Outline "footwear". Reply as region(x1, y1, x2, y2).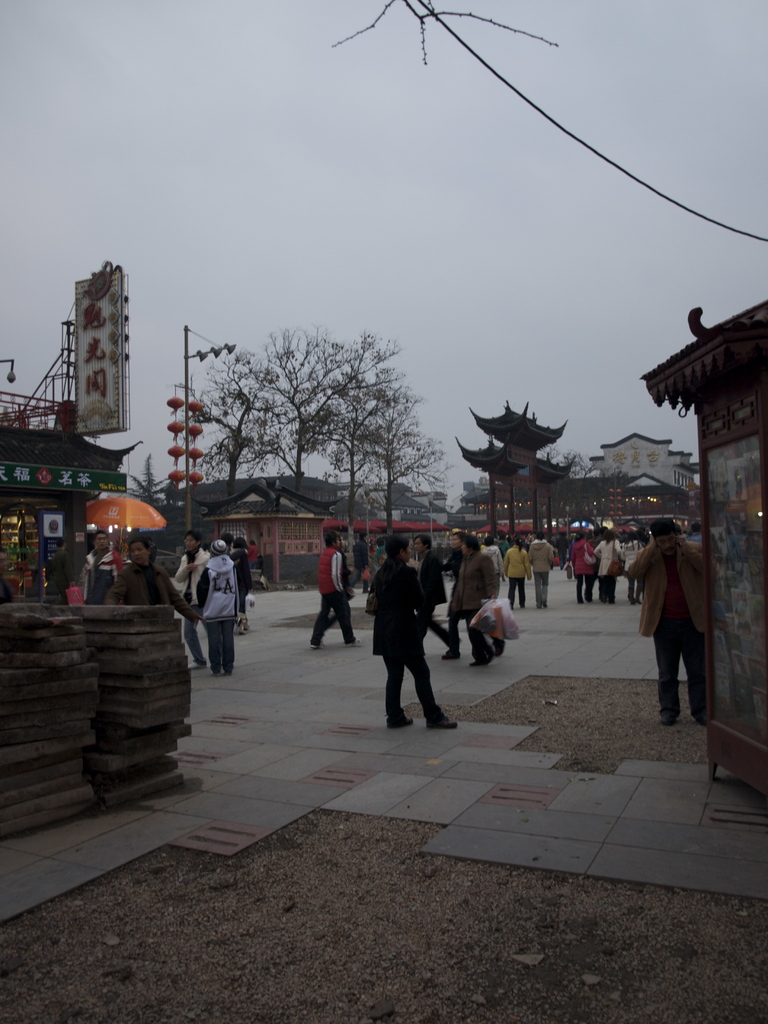
region(422, 711, 457, 732).
